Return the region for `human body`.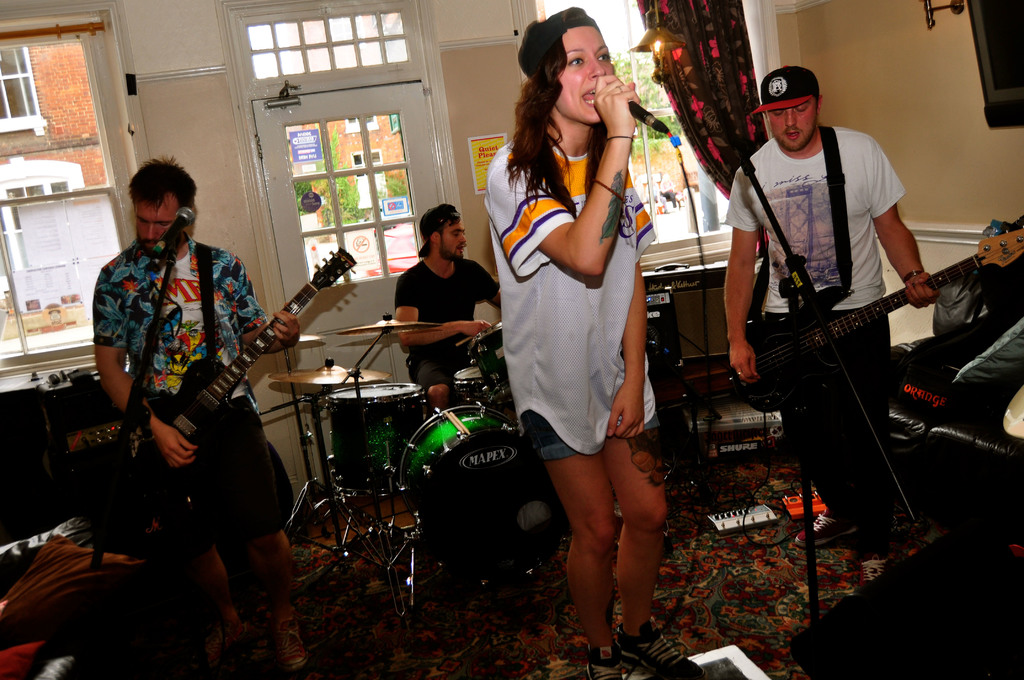
box=[497, 4, 688, 618].
